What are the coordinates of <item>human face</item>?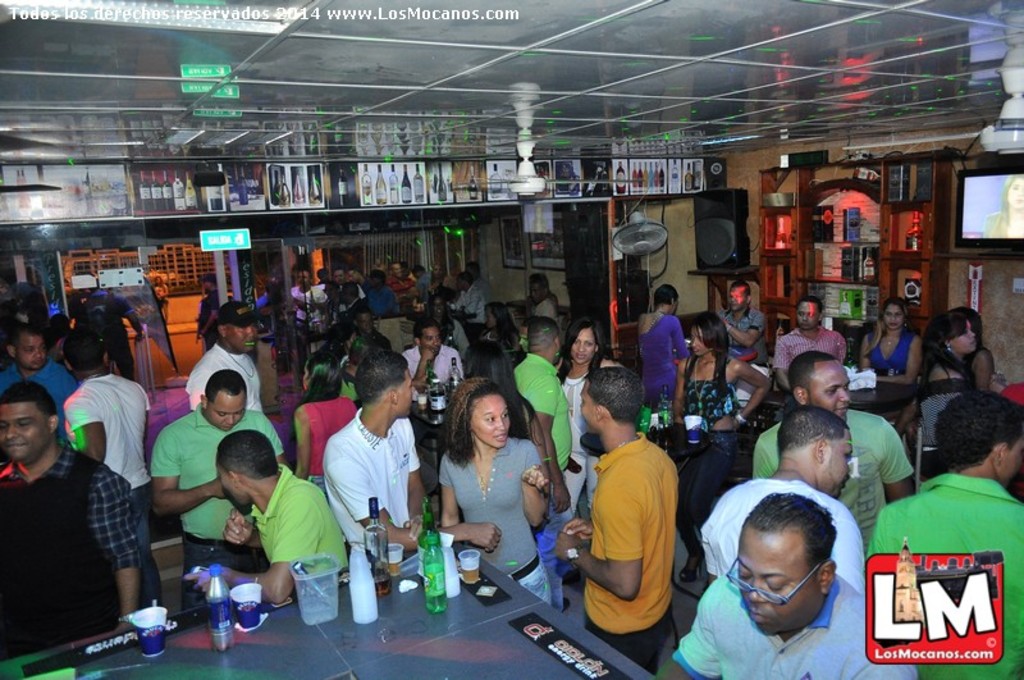
874, 300, 908, 327.
